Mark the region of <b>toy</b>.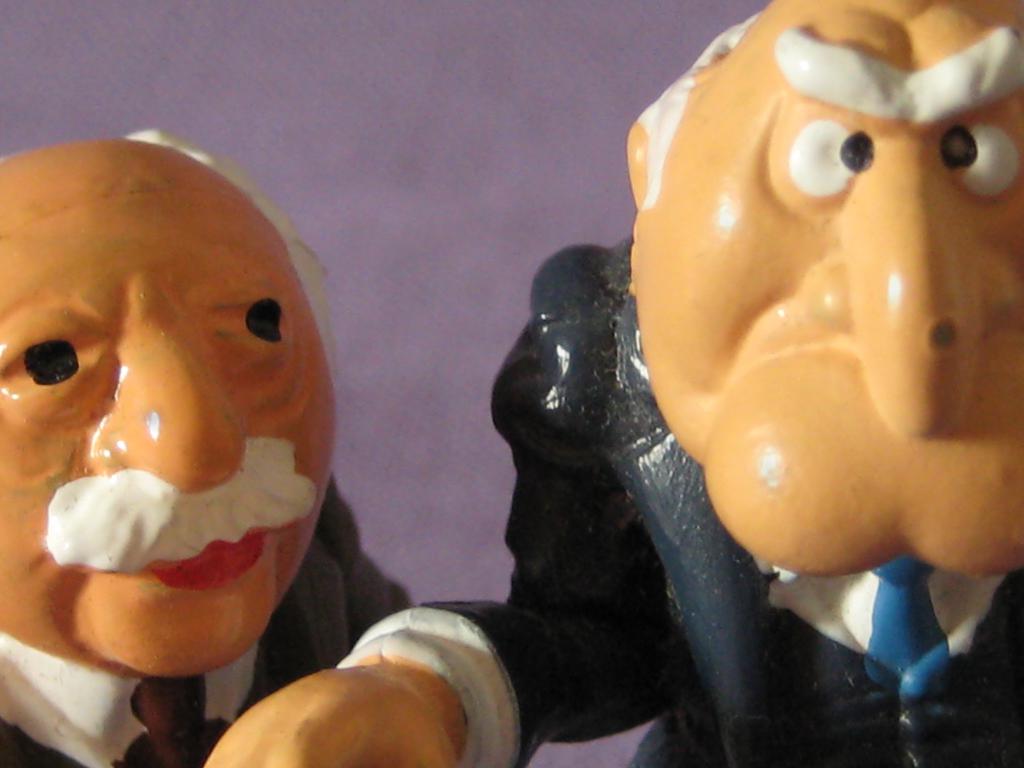
Region: left=200, top=0, right=1023, bottom=767.
